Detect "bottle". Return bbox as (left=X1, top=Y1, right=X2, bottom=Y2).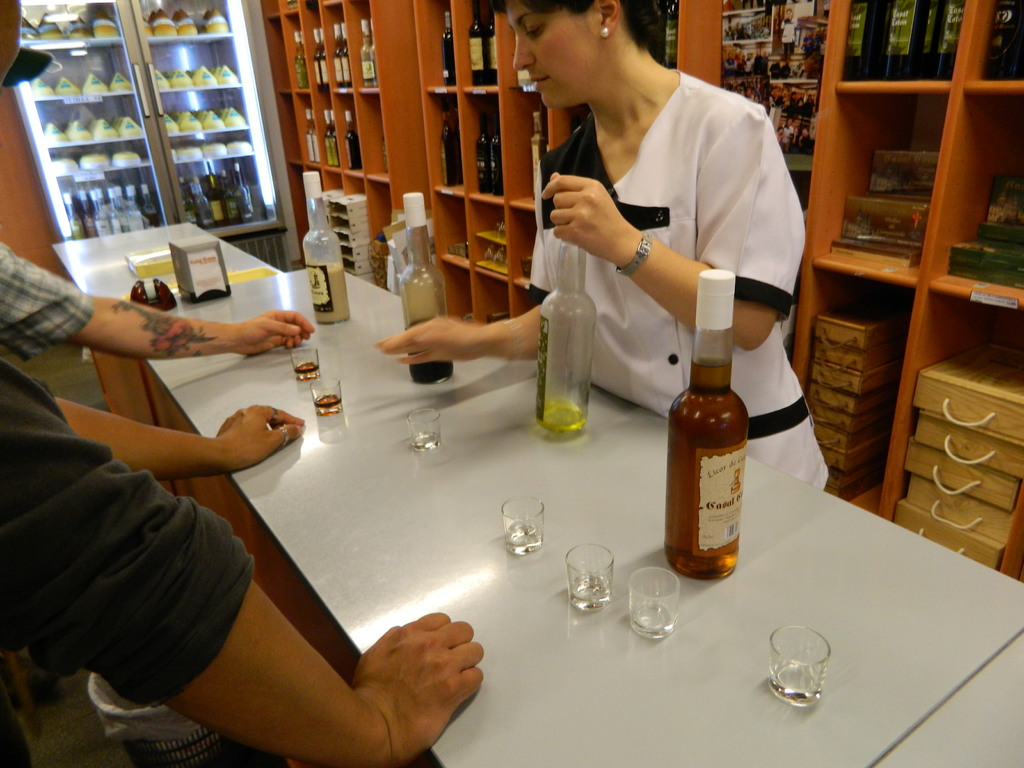
(left=296, top=164, right=351, bottom=332).
